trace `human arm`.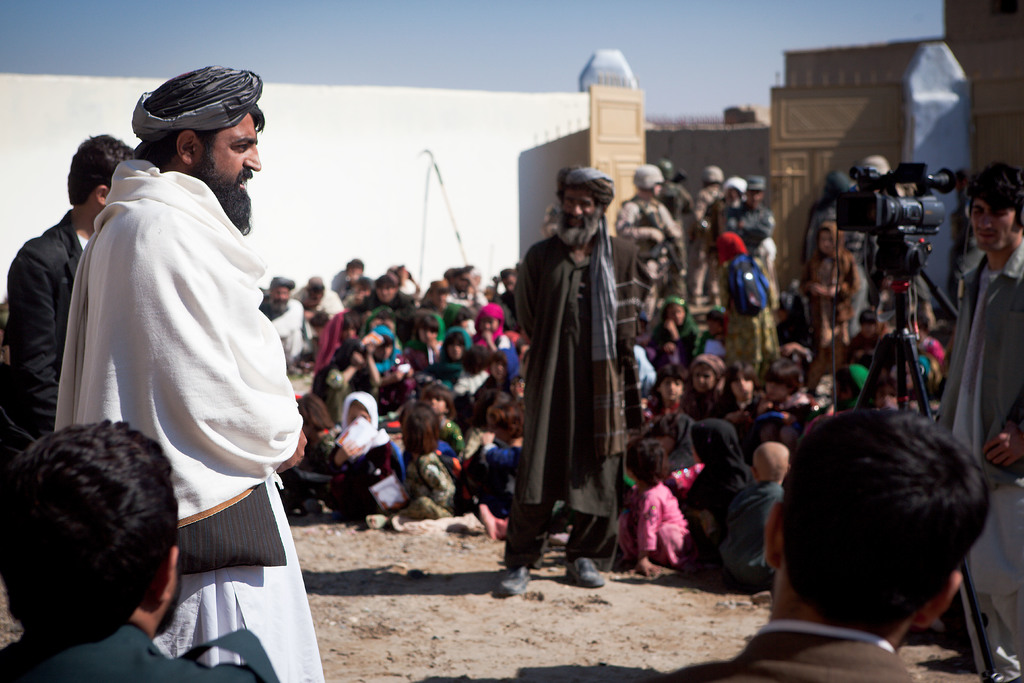
Traced to [504, 229, 545, 352].
